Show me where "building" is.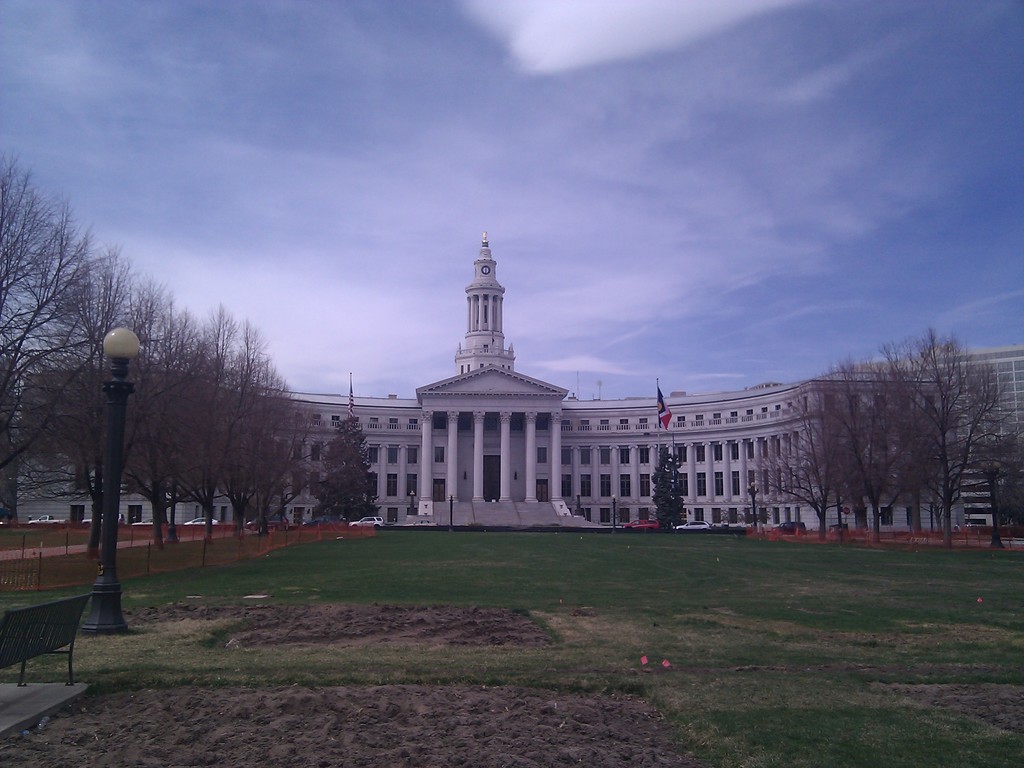
"building" is at (15, 234, 1023, 525).
